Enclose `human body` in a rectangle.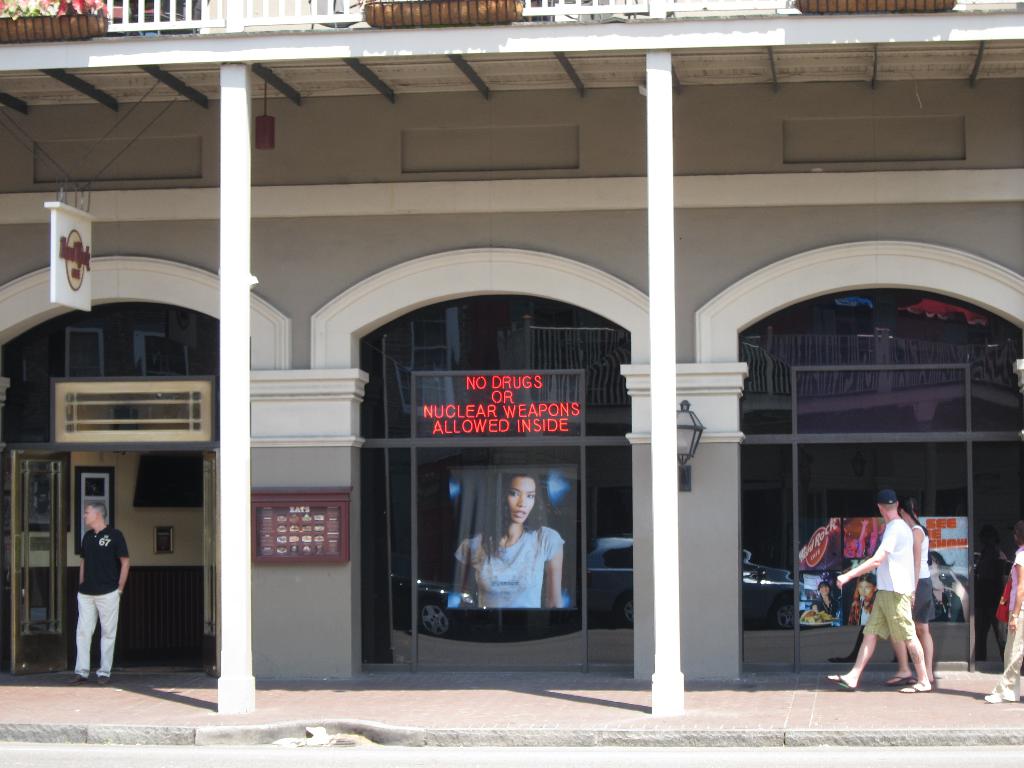
crop(65, 502, 131, 682).
